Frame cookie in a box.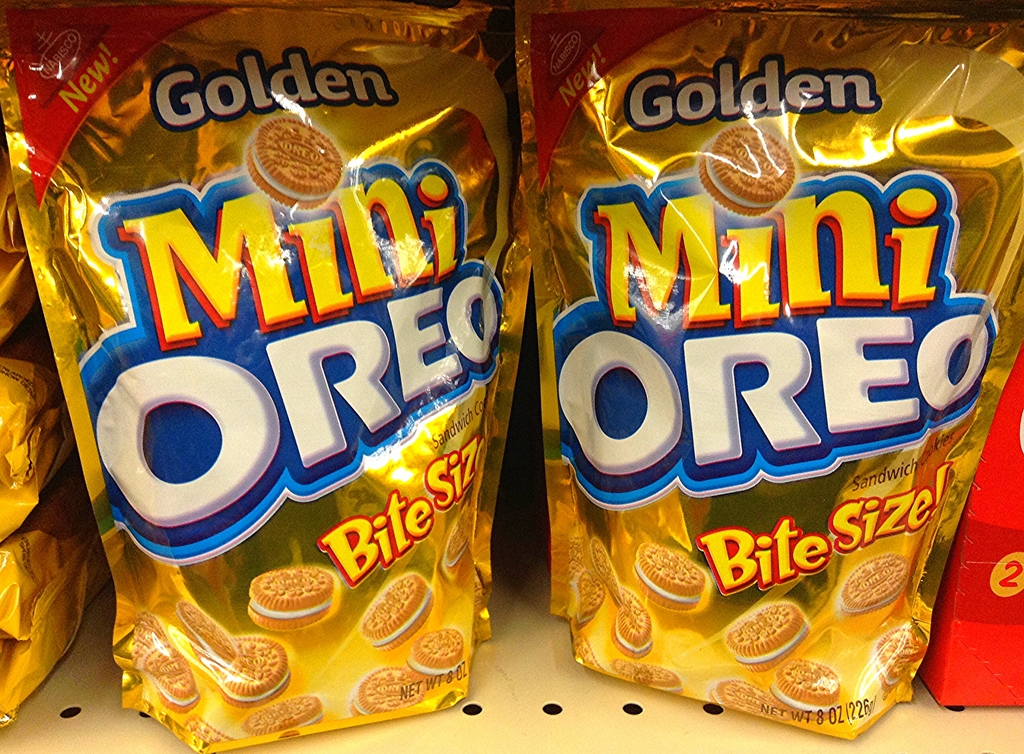
<box>608,583,654,662</box>.
